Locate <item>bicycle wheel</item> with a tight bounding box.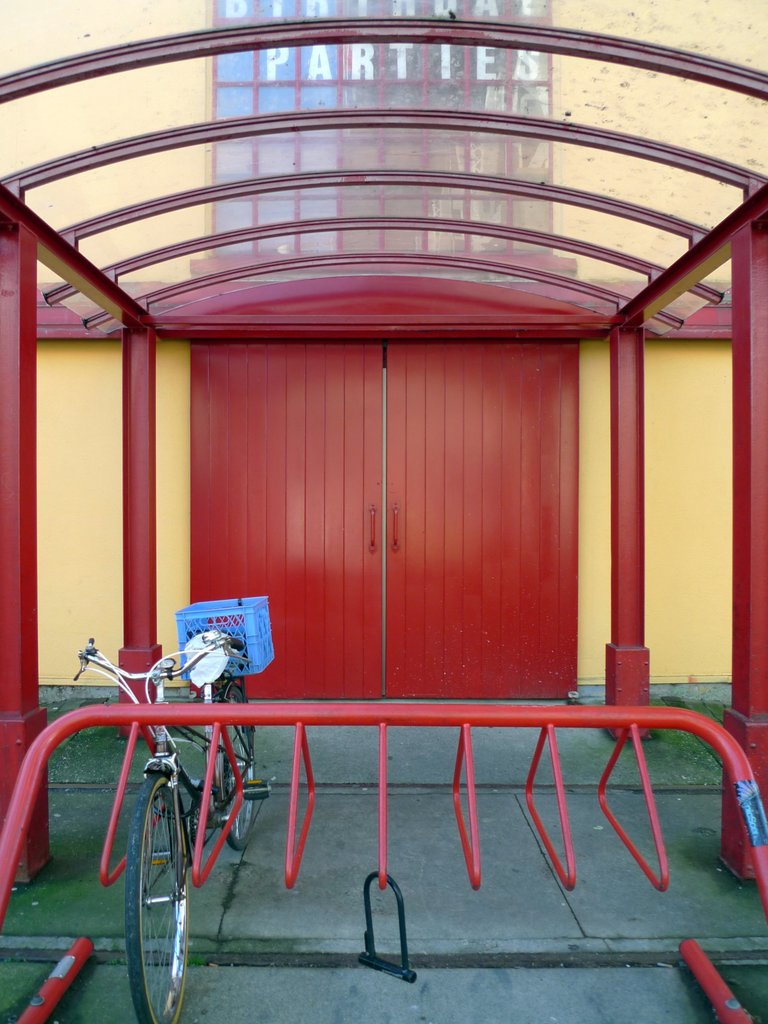
crop(129, 758, 190, 1023).
